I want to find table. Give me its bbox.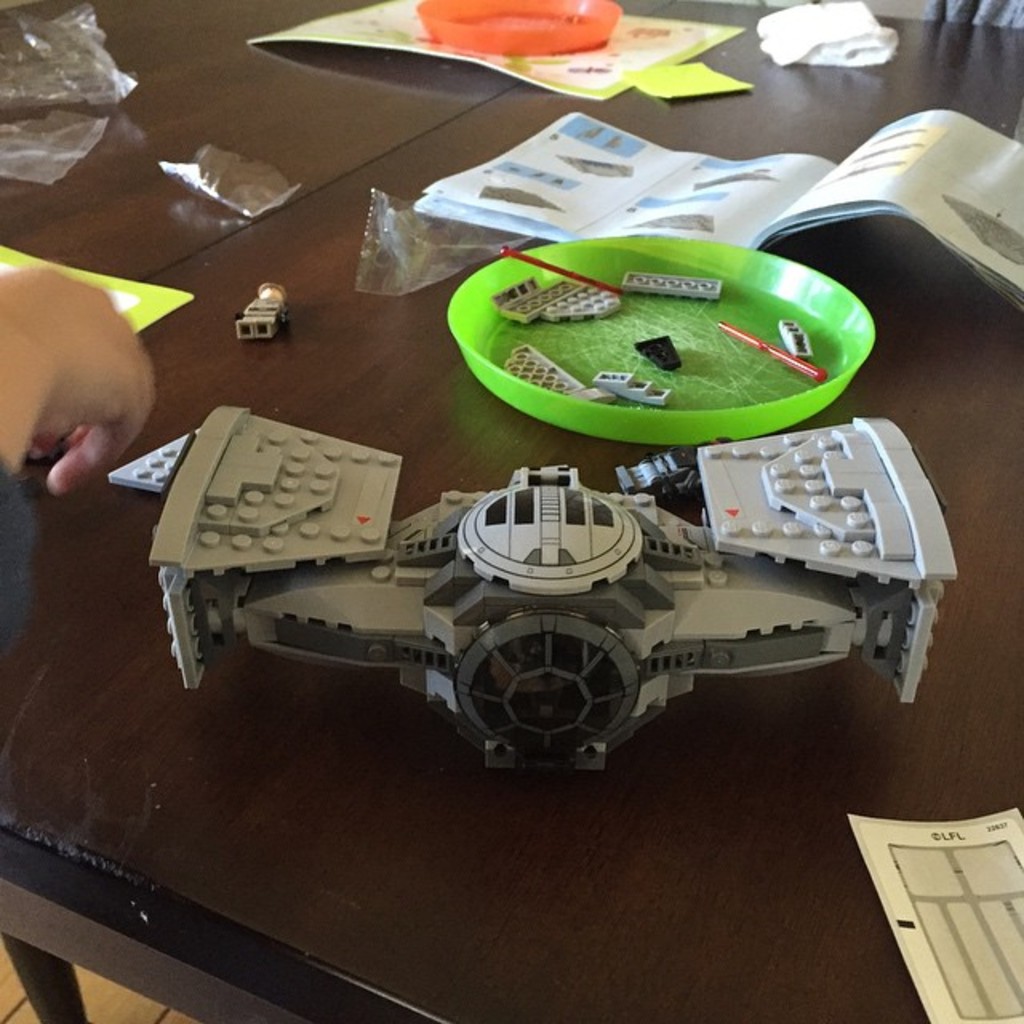
<bbox>0, 0, 1022, 1022</bbox>.
